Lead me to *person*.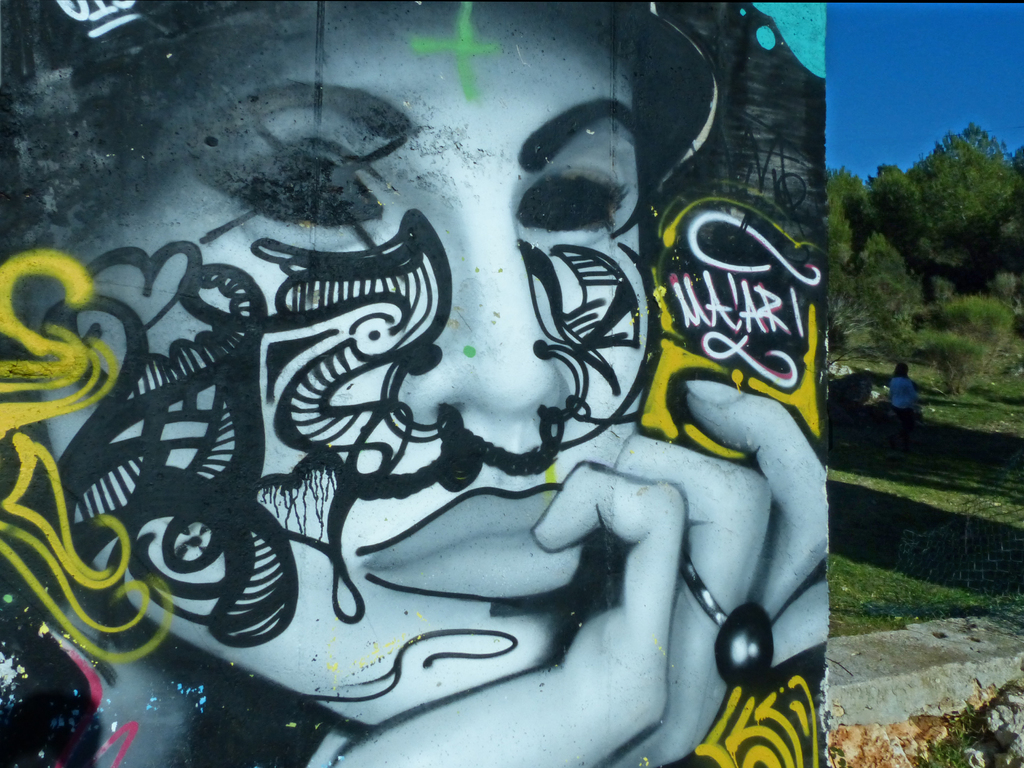
Lead to <region>1, 0, 833, 765</region>.
